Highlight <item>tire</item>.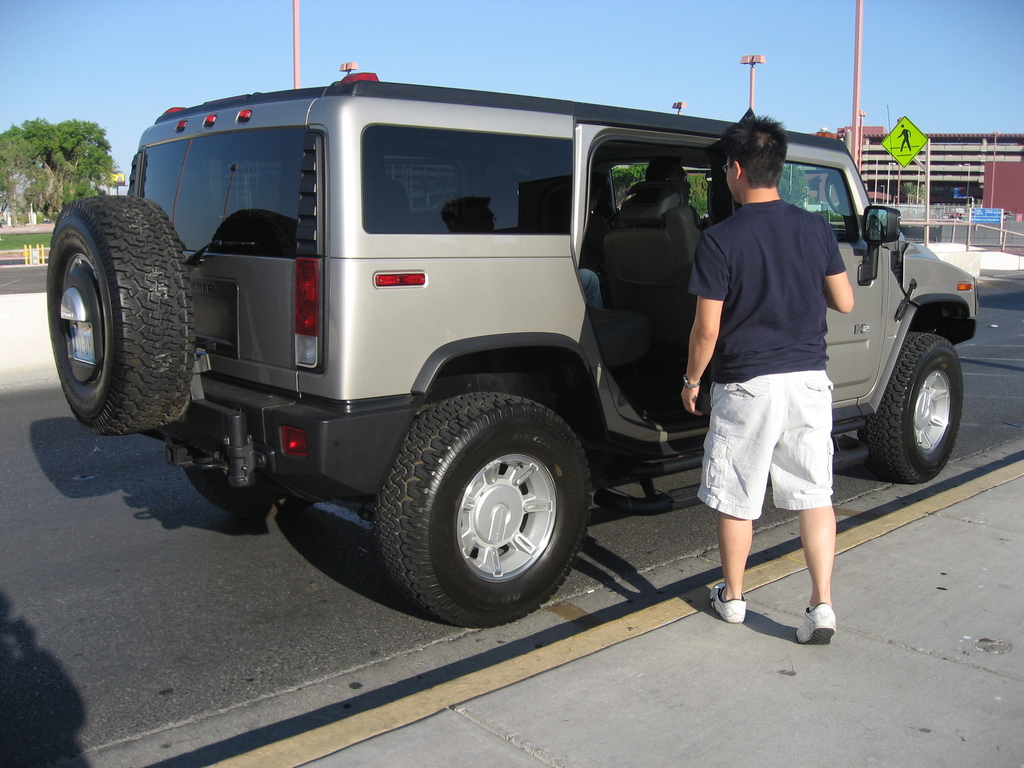
Highlighted region: crop(372, 389, 591, 627).
